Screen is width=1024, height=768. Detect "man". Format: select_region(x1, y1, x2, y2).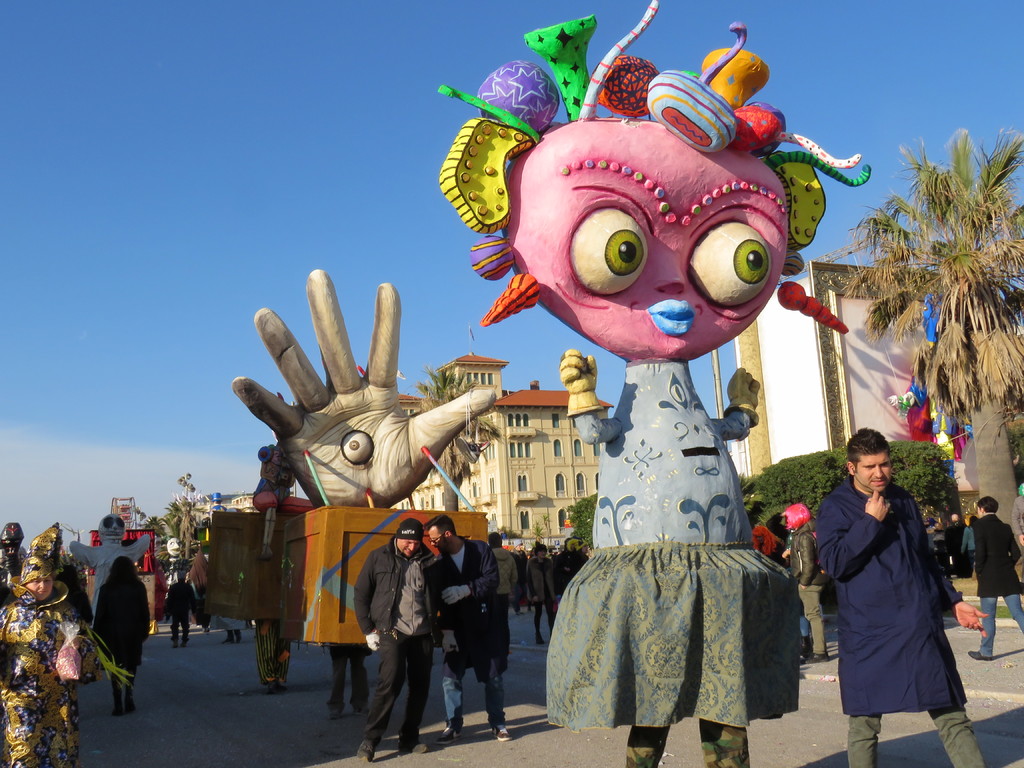
select_region(808, 439, 980, 755).
